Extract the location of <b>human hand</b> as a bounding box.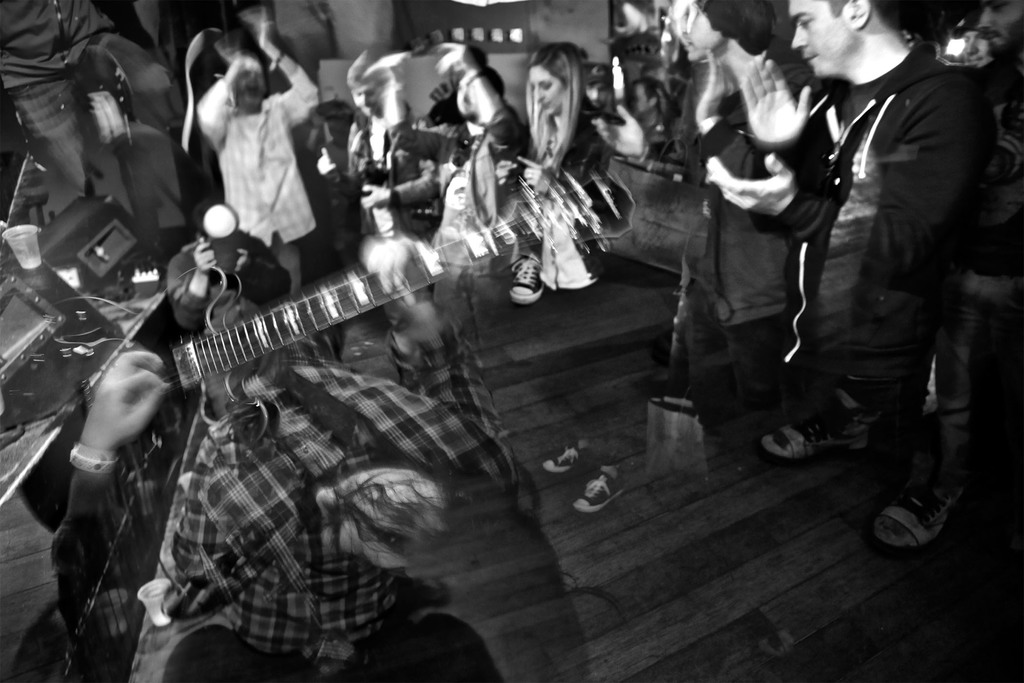
362 235 439 318.
